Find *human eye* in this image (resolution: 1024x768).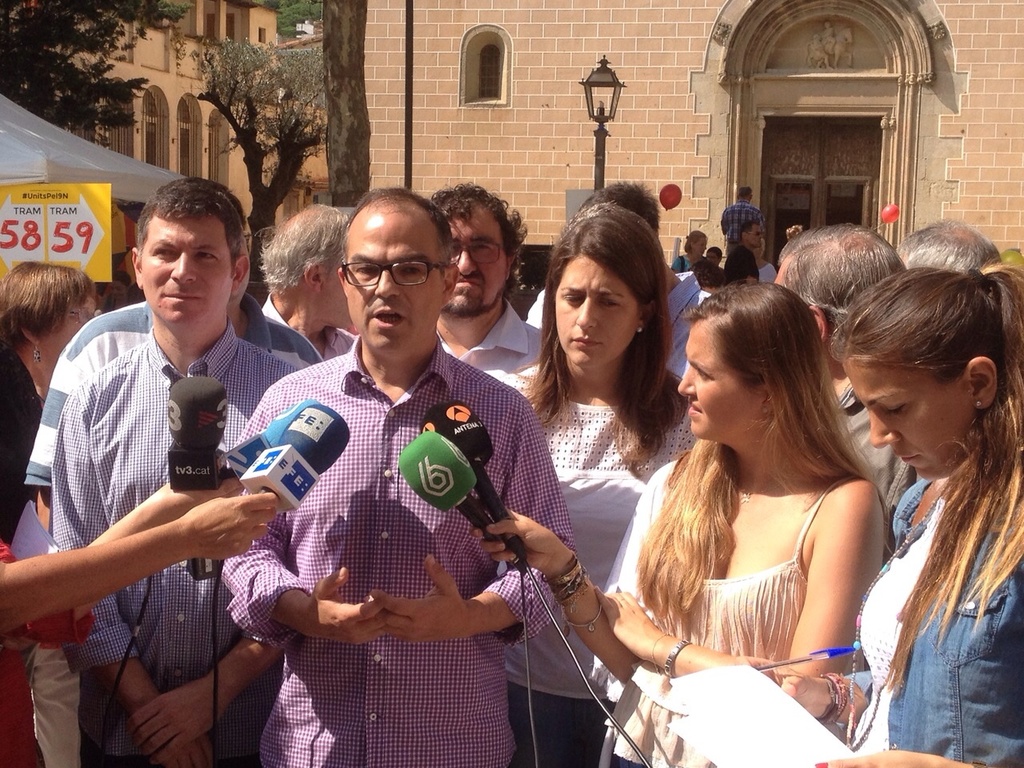
<bbox>597, 294, 622, 311</bbox>.
